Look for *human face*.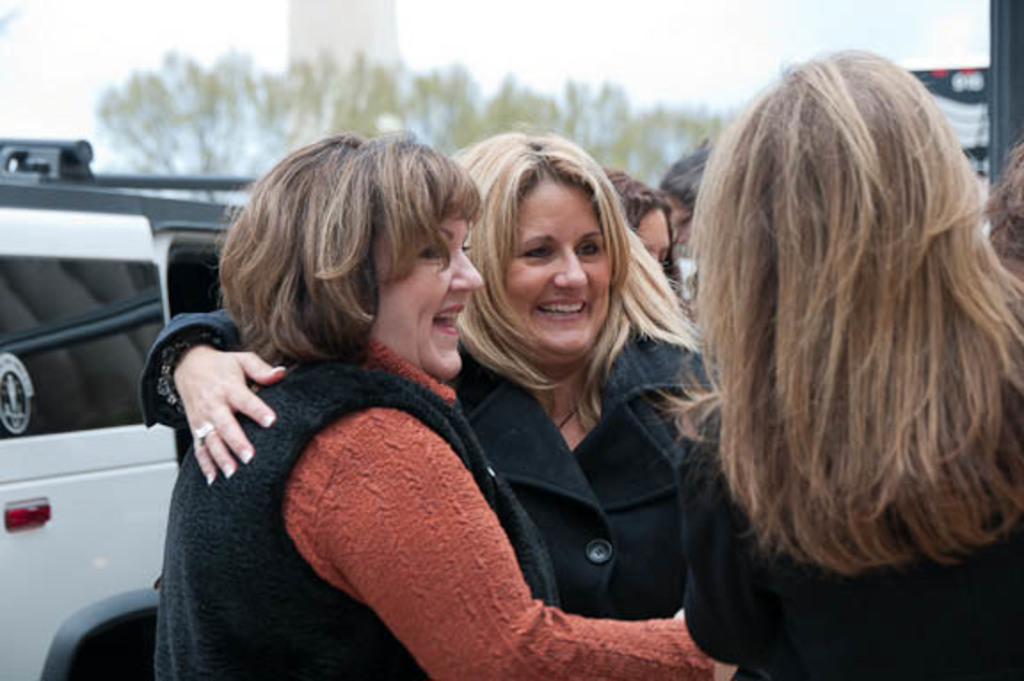
Found: box=[503, 165, 610, 365].
